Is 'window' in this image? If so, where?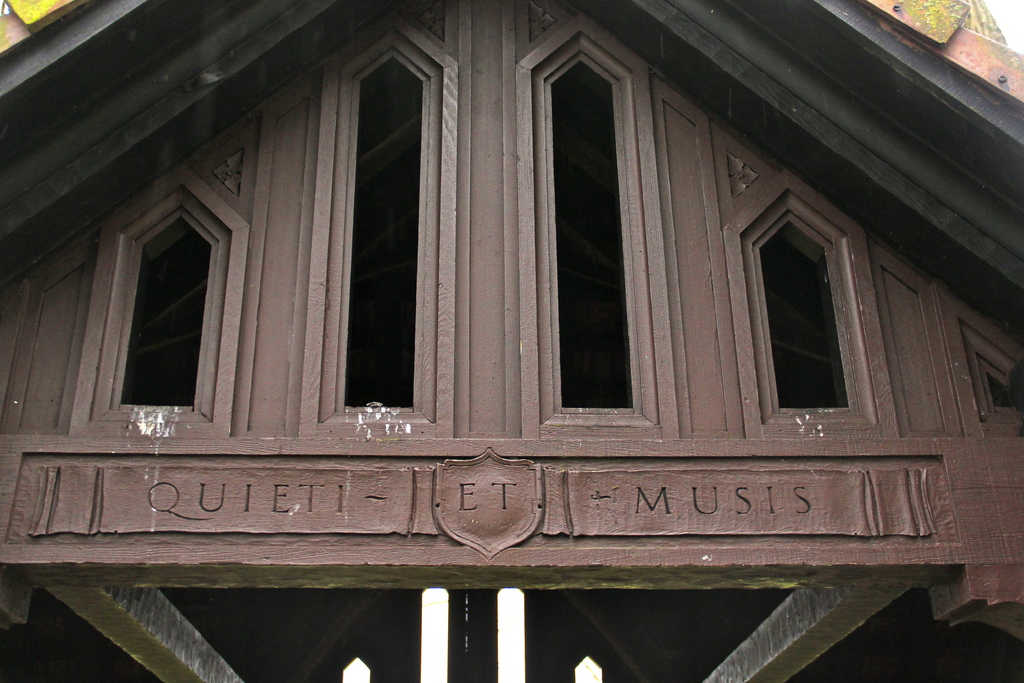
Yes, at crop(529, 20, 682, 439).
